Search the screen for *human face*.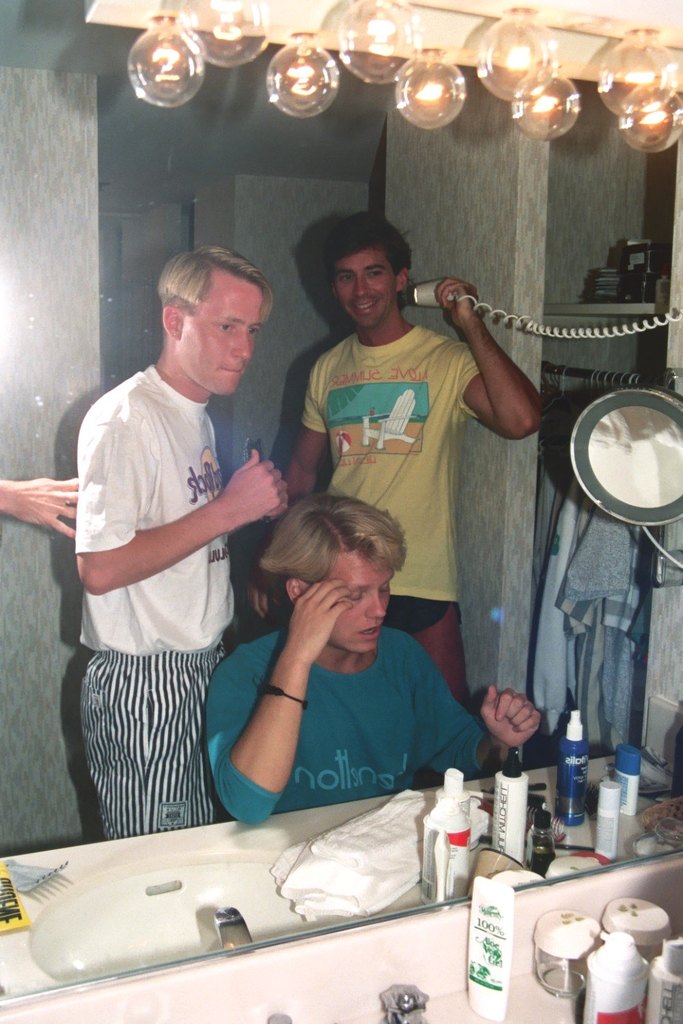
Found at box(176, 274, 262, 395).
